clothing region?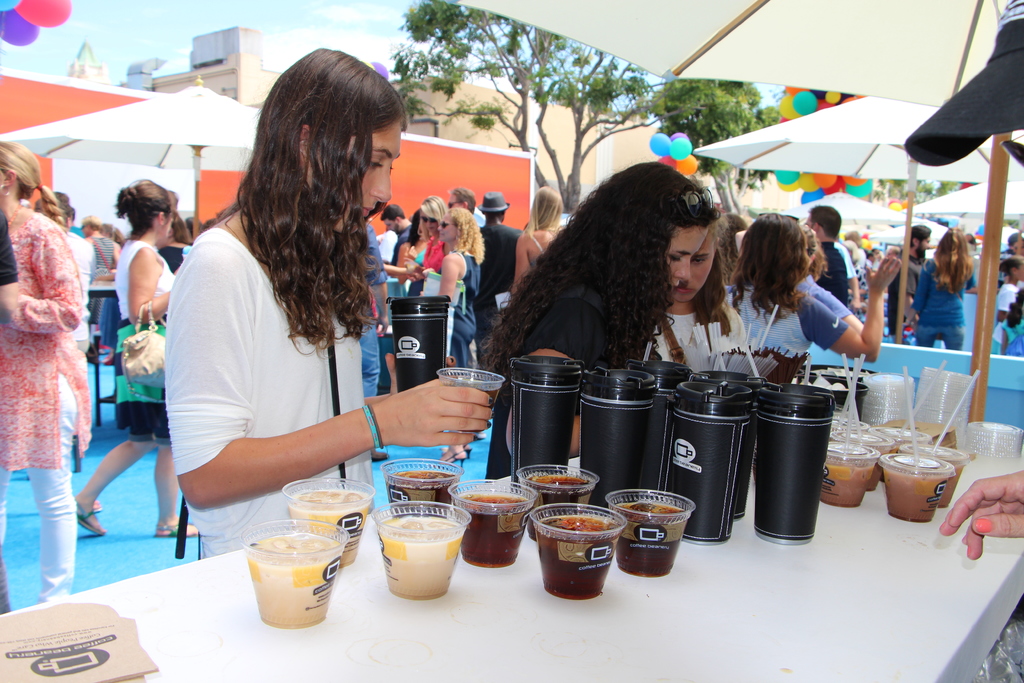
bbox=(101, 295, 118, 349)
